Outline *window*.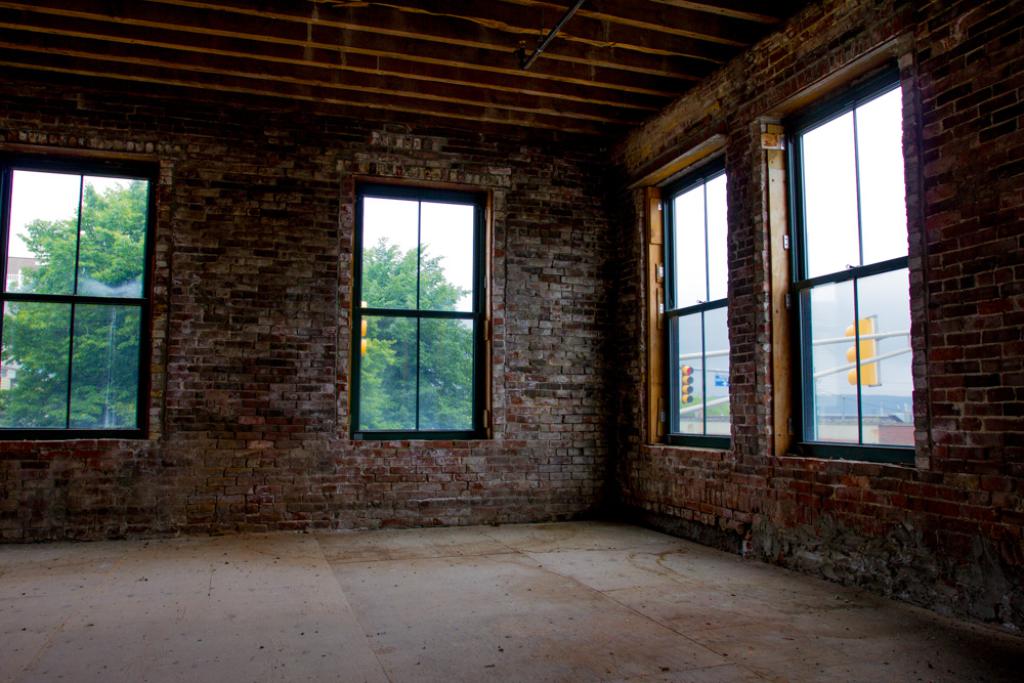
Outline: locate(637, 135, 736, 452).
